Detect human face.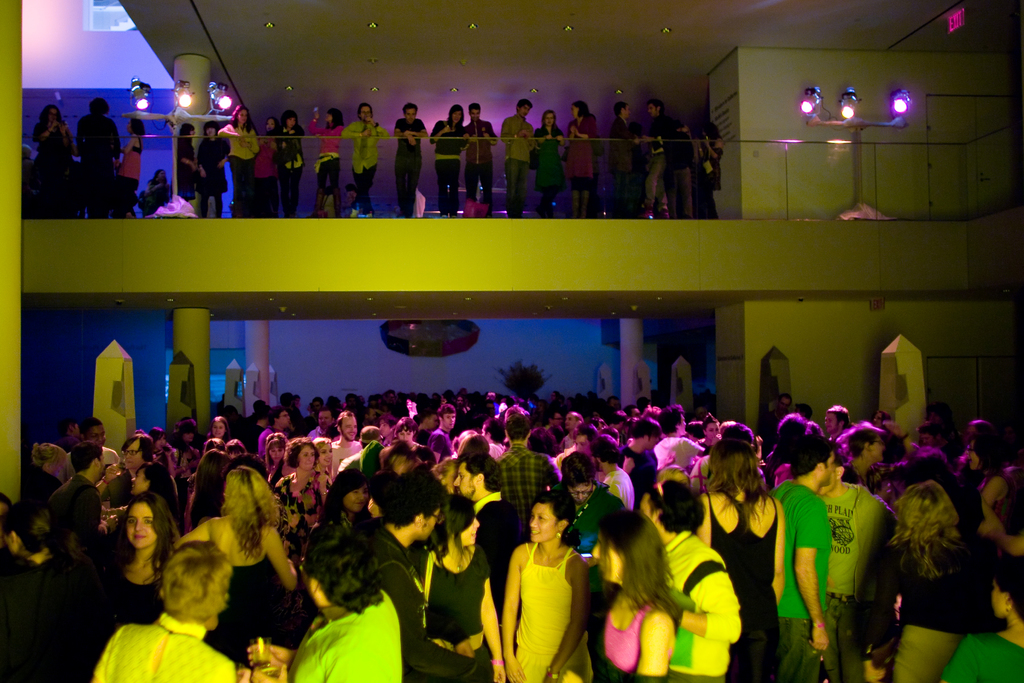
Detected at bbox(467, 106, 481, 124).
